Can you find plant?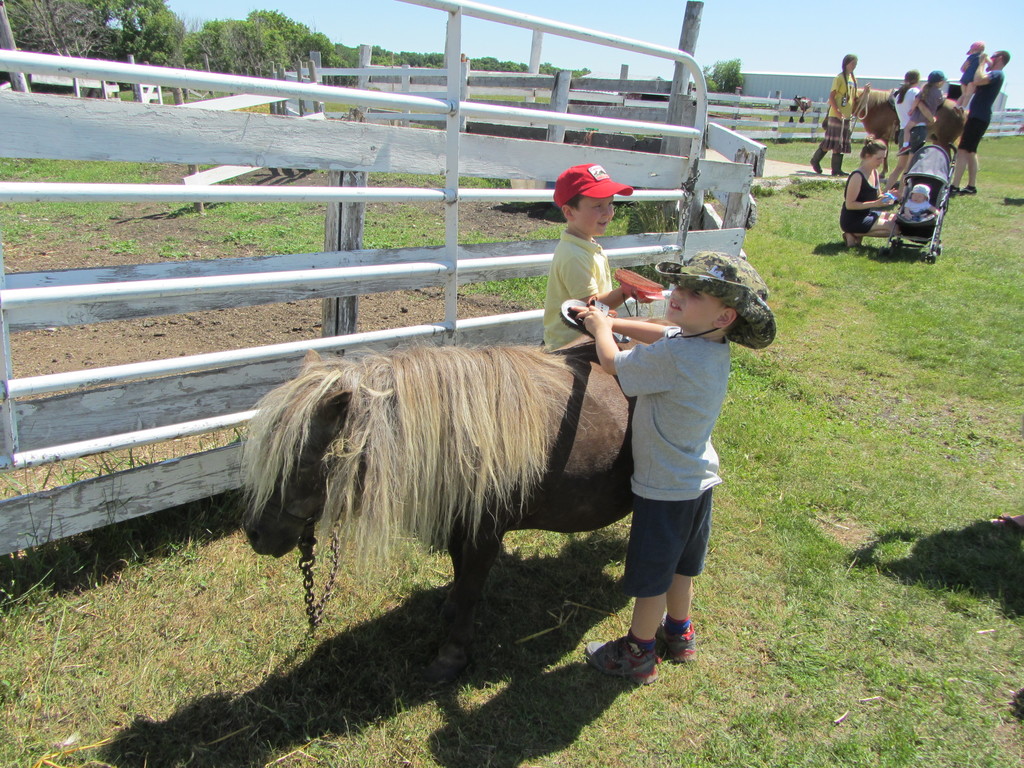
Yes, bounding box: [x1=623, y1=203, x2=697, y2=291].
